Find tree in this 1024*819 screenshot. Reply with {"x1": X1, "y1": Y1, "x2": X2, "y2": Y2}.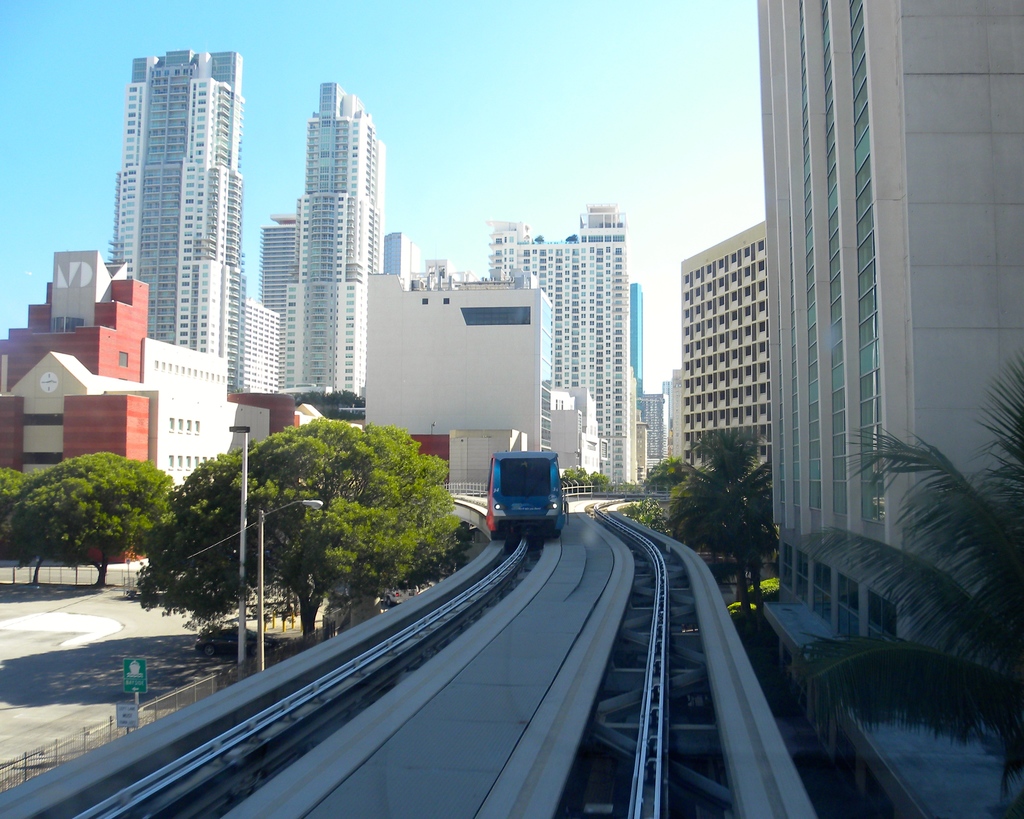
{"x1": 781, "y1": 319, "x2": 1023, "y2": 818}.
